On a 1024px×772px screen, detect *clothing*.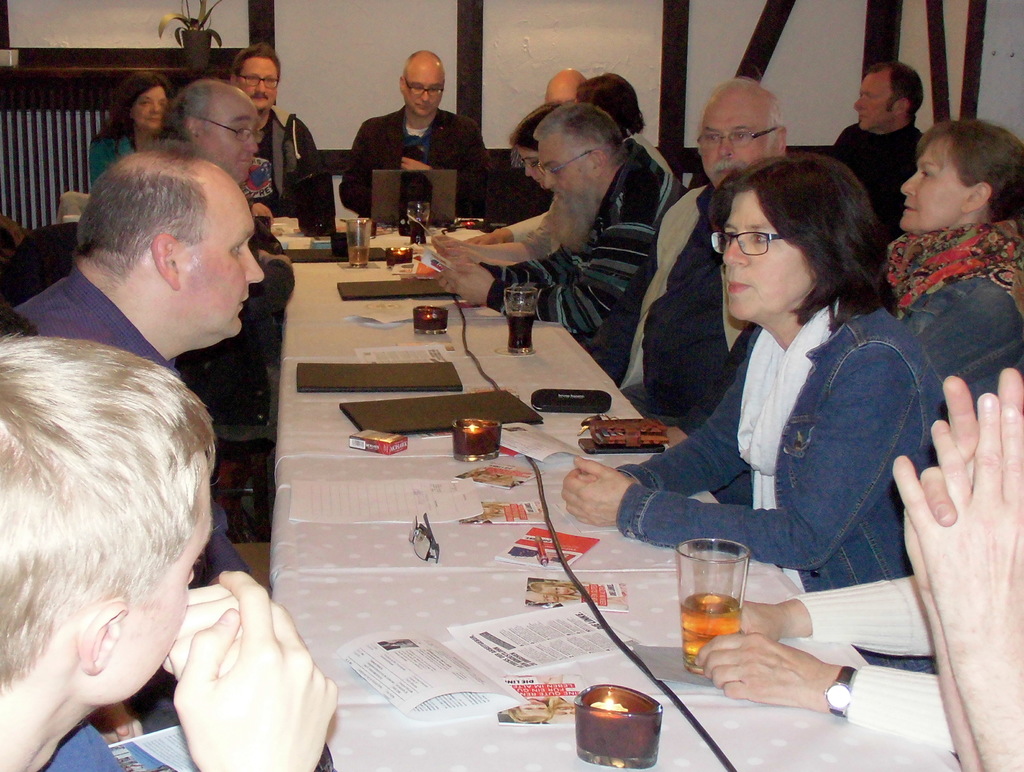
locate(50, 728, 140, 771).
